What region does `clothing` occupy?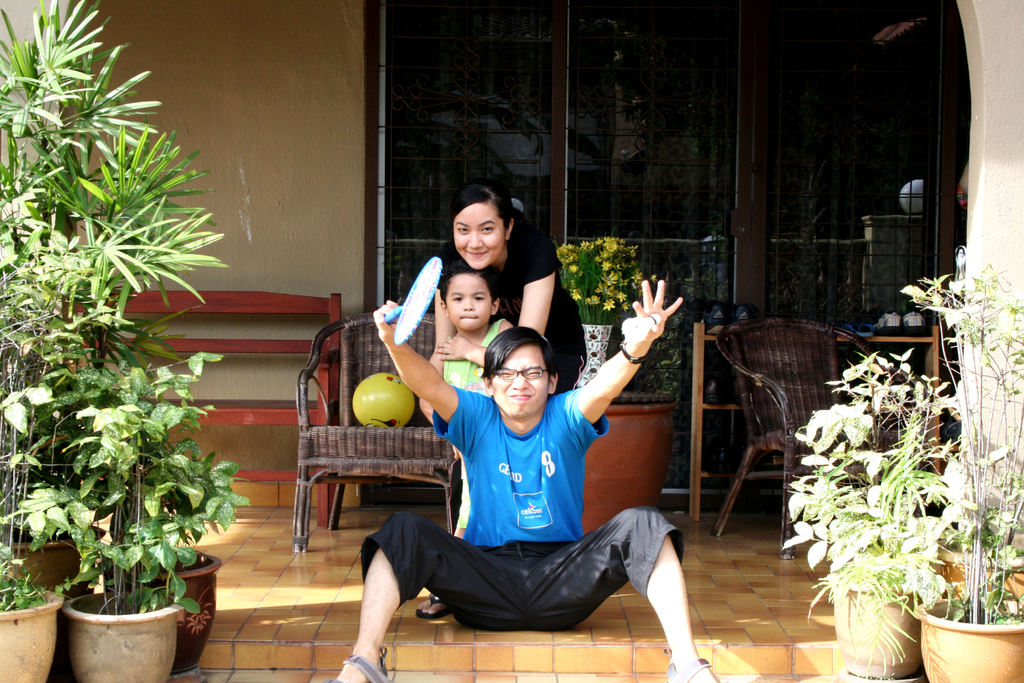
select_region(360, 384, 692, 630).
